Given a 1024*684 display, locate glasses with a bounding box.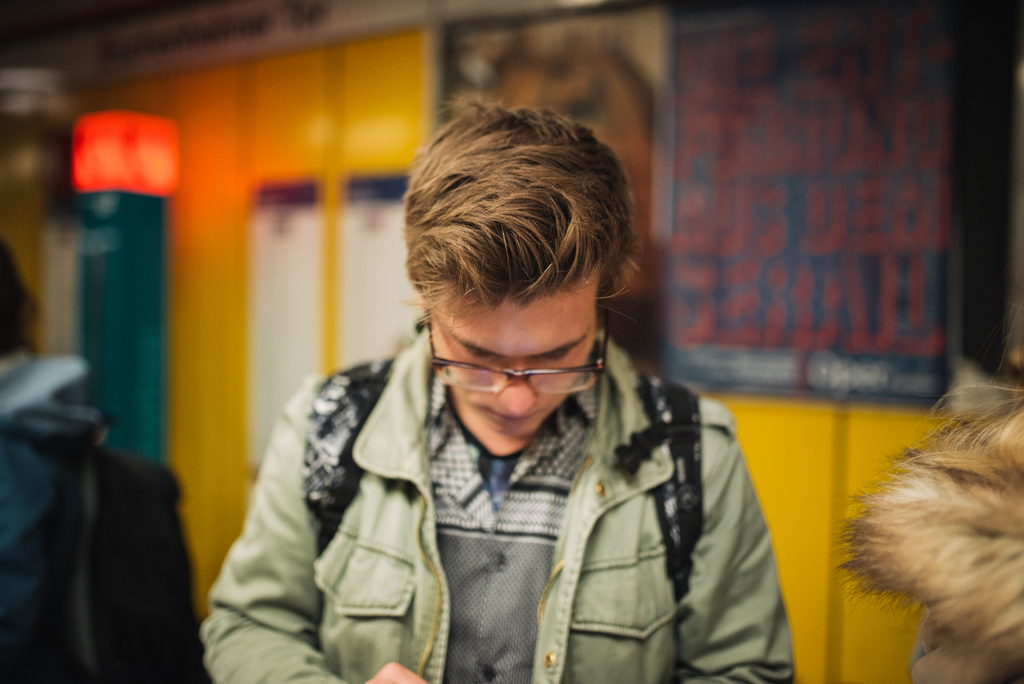
Located: x1=424, y1=305, x2=612, y2=393.
